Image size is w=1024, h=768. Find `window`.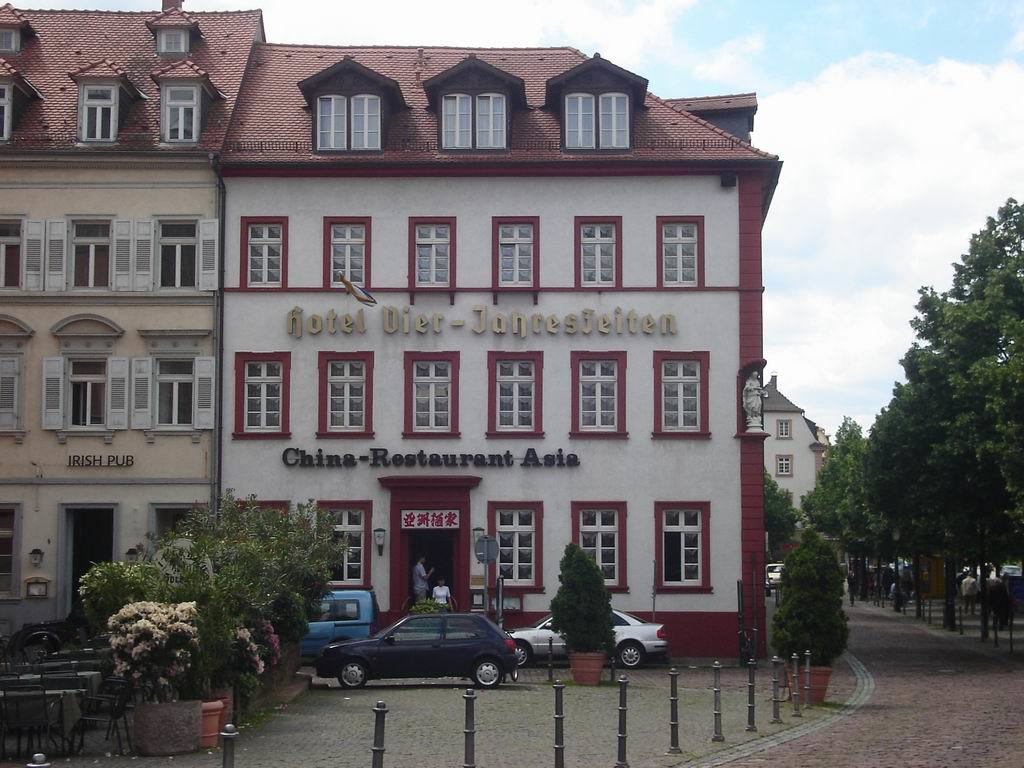
x1=0, y1=500, x2=20, y2=602.
